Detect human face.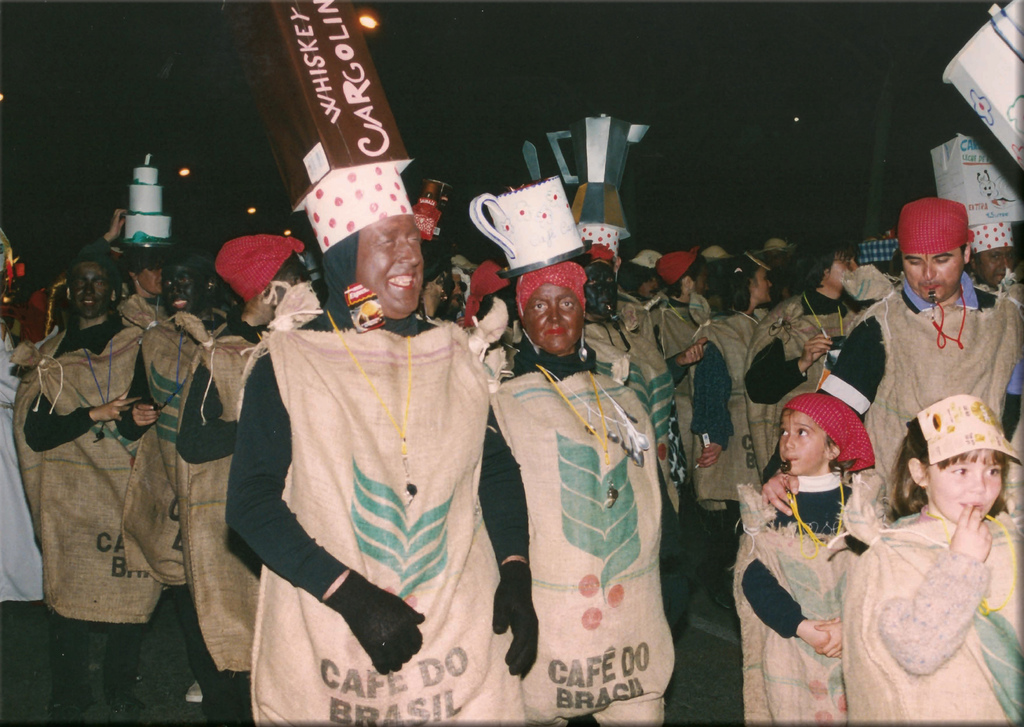
Detected at l=751, t=268, r=775, b=303.
